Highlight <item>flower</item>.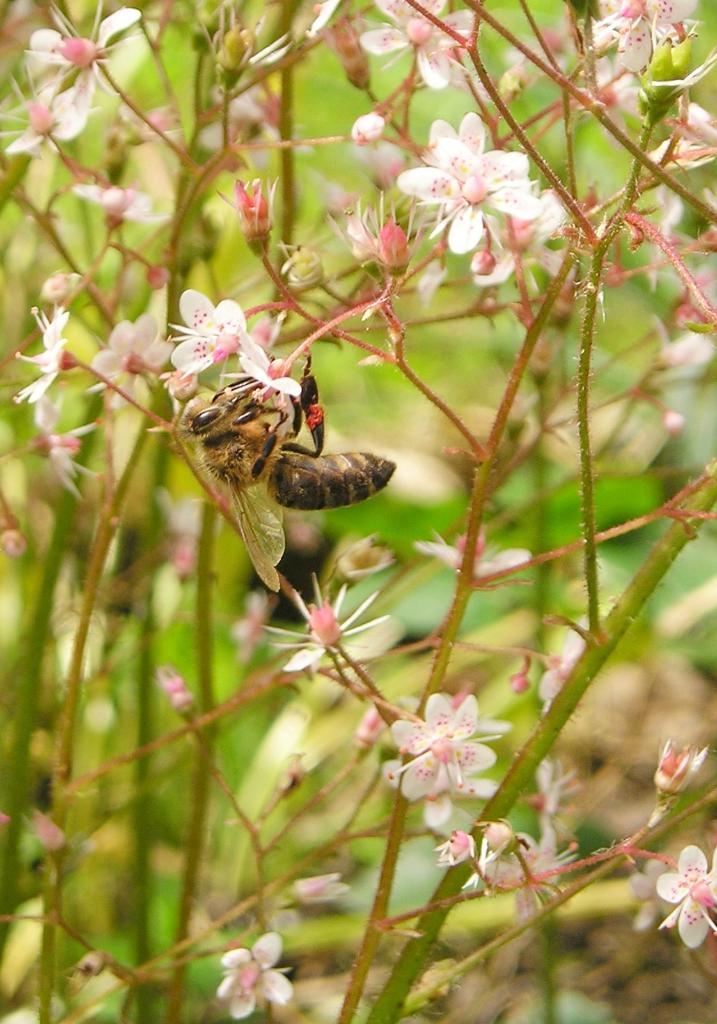
Highlighted region: {"left": 416, "top": 525, "right": 533, "bottom": 581}.
